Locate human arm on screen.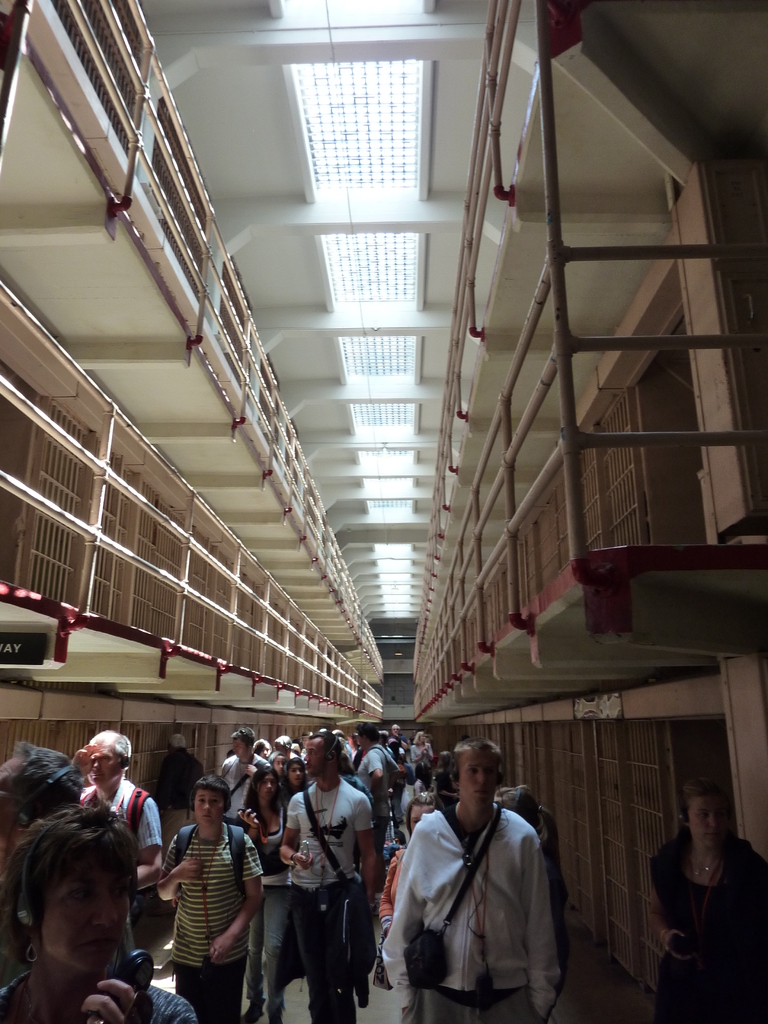
On screen at [x1=374, y1=826, x2=422, y2=1008].
